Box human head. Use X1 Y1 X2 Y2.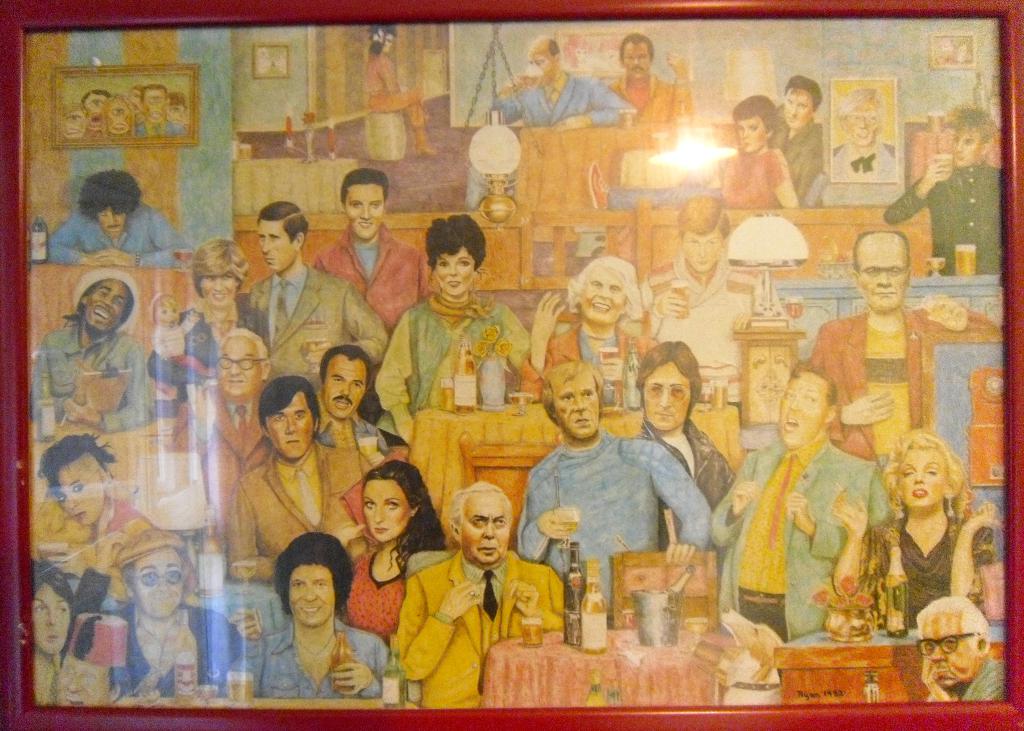
635 336 705 432.
